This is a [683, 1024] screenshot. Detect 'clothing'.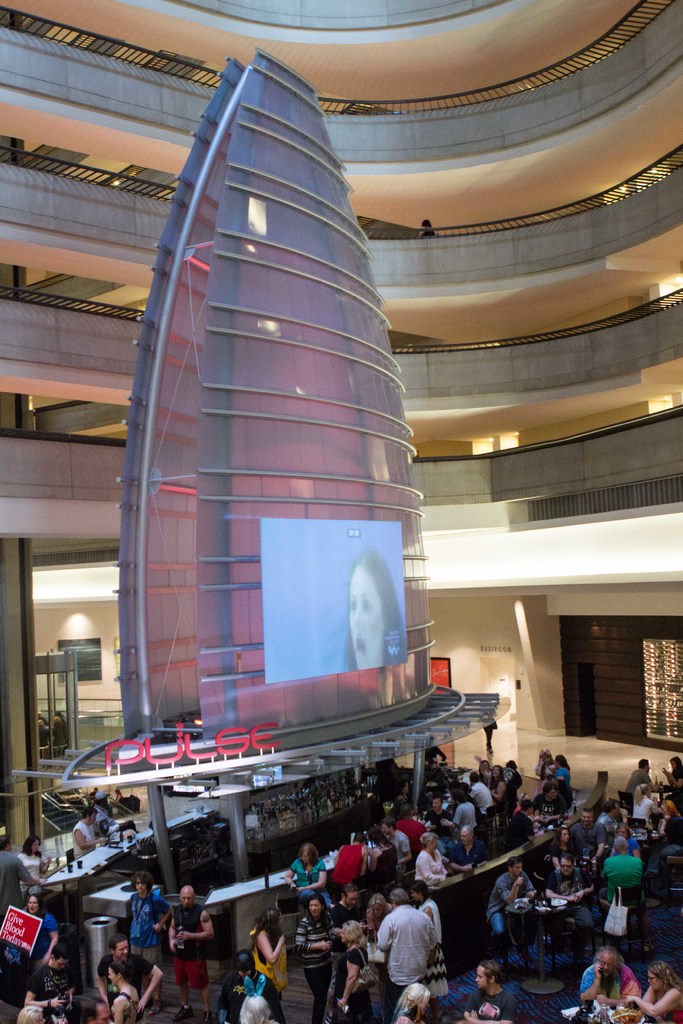
(x1=174, y1=904, x2=210, y2=1000).
